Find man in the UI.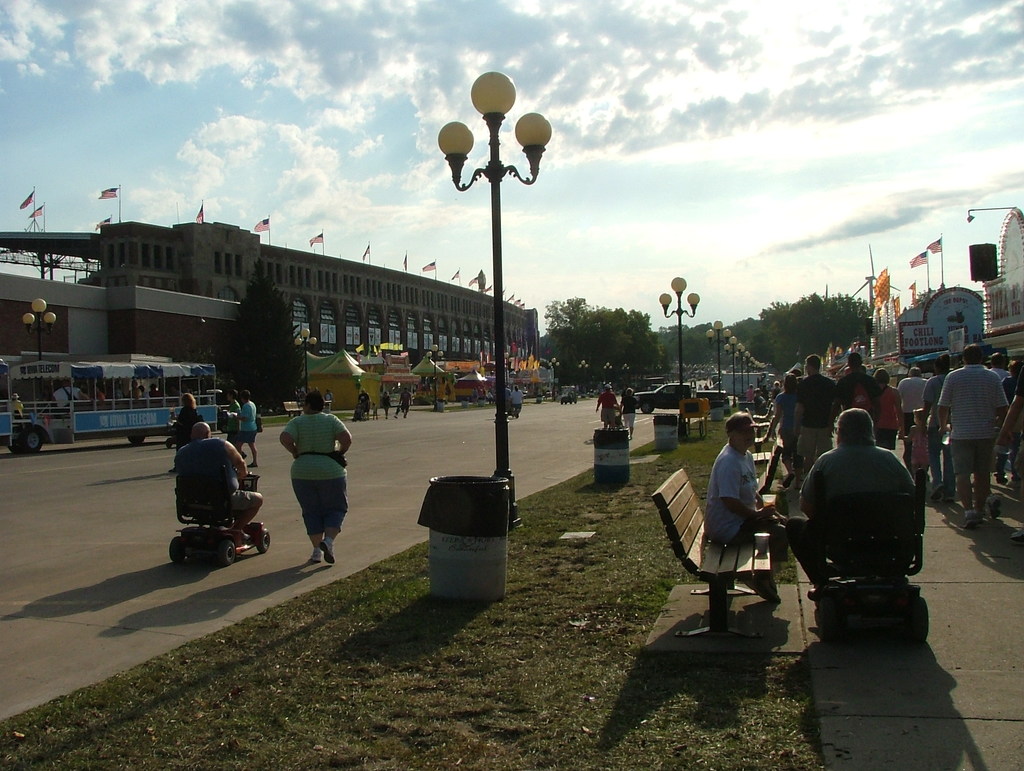
UI element at select_region(837, 357, 880, 420).
